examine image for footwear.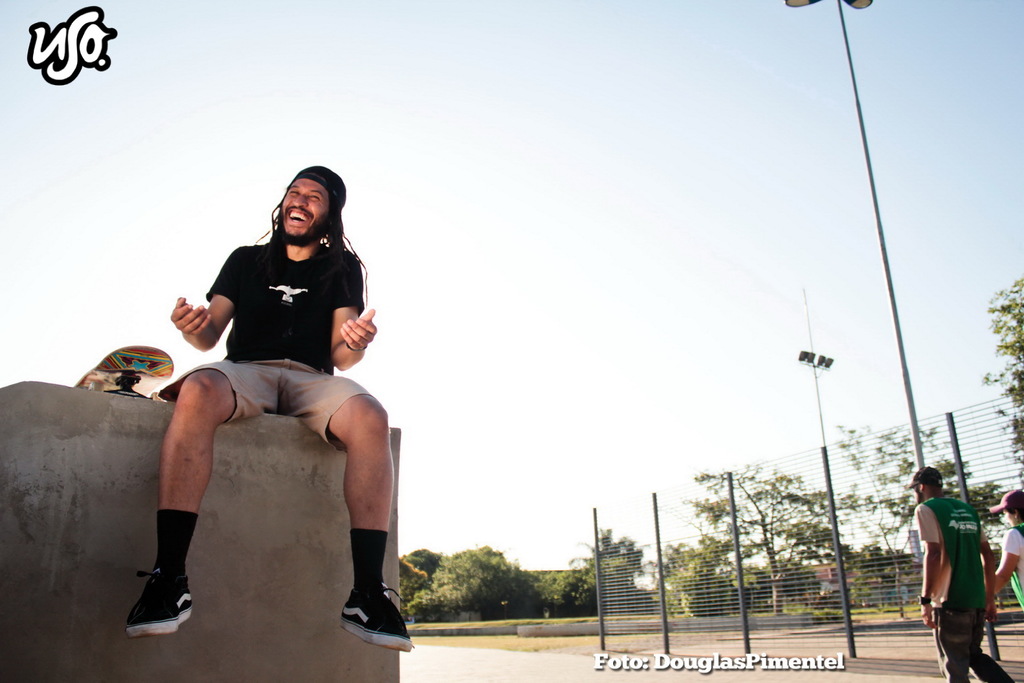
Examination result: bbox=(118, 568, 186, 639).
